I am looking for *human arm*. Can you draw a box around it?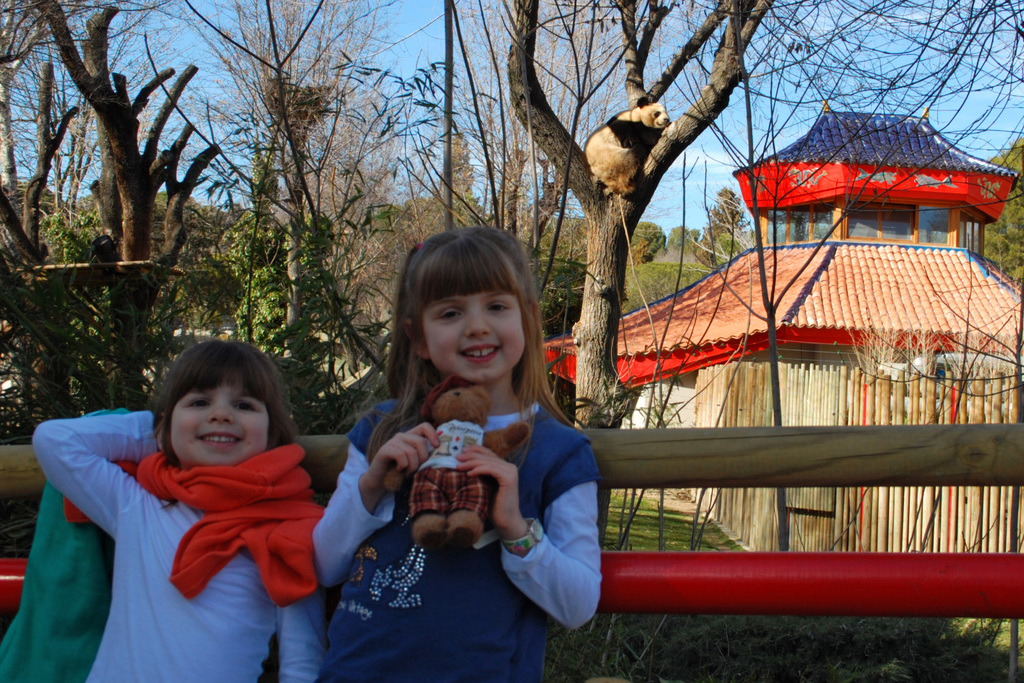
Sure, the bounding box is [x1=309, y1=404, x2=439, y2=606].
